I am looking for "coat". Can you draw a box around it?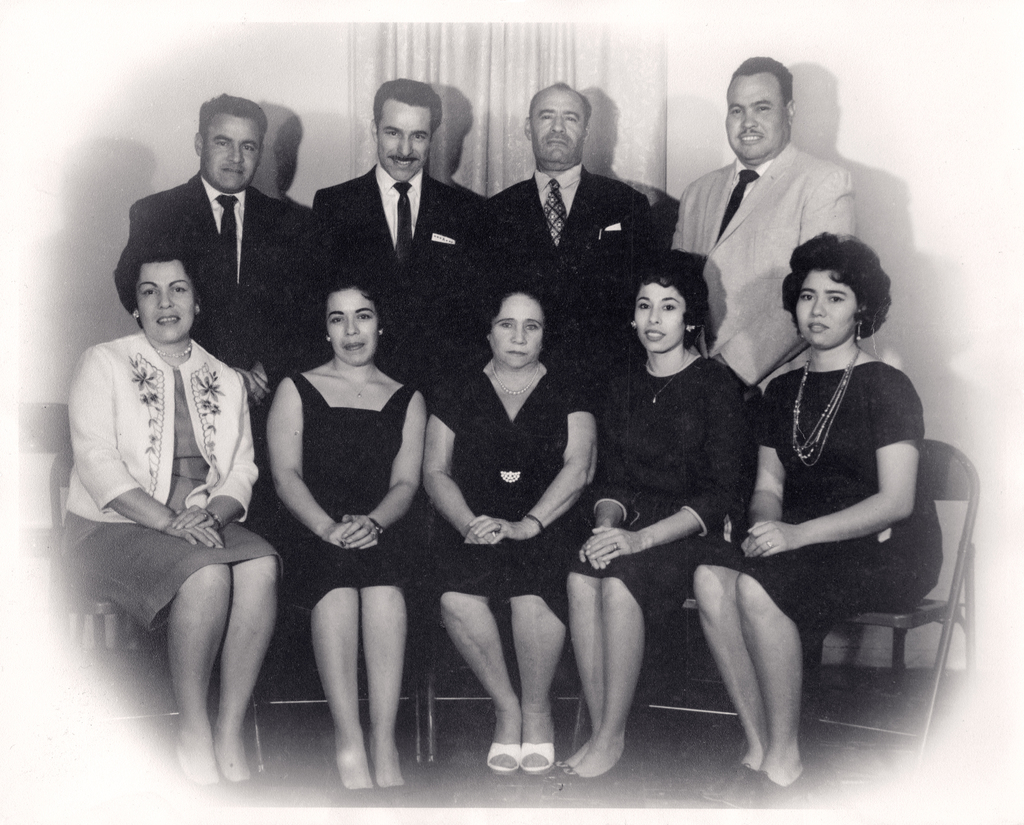
Sure, the bounding box is (x1=671, y1=144, x2=864, y2=395).
